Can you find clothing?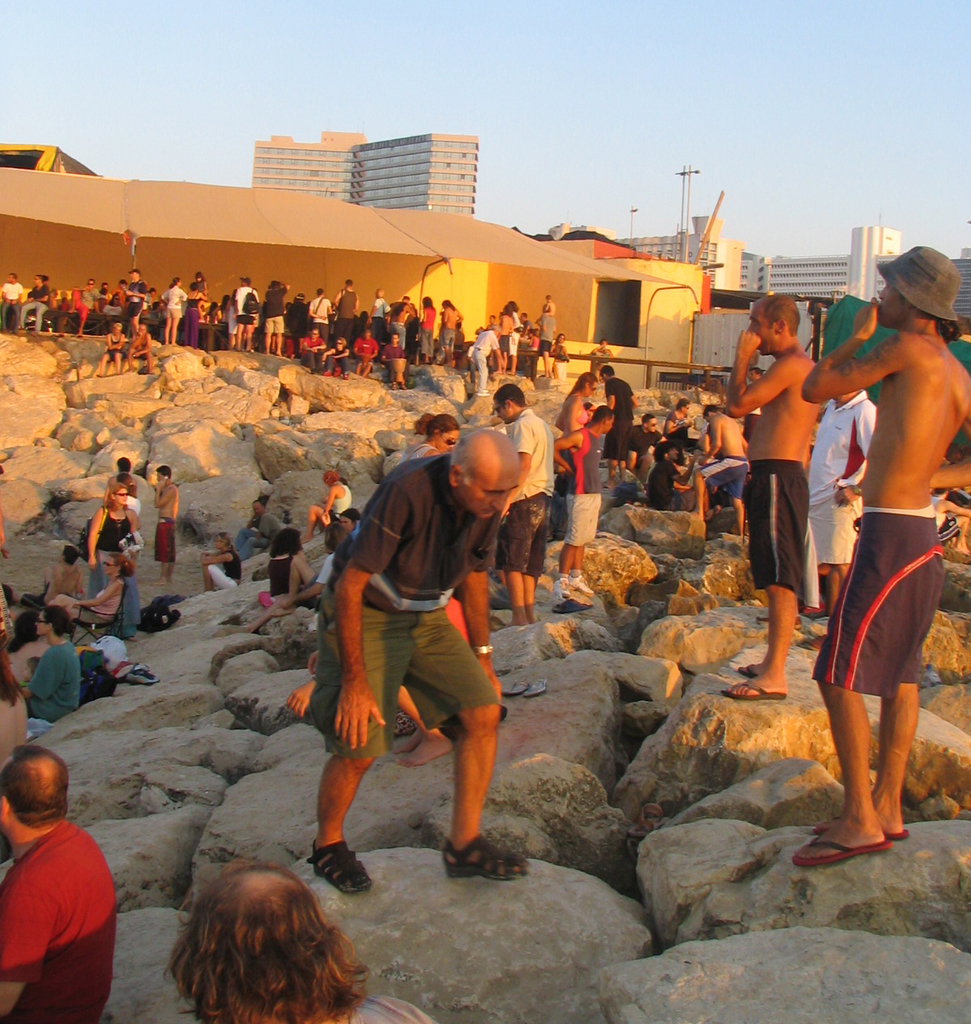
Yes, bounding box: rect(335, 284, 356, 342).
